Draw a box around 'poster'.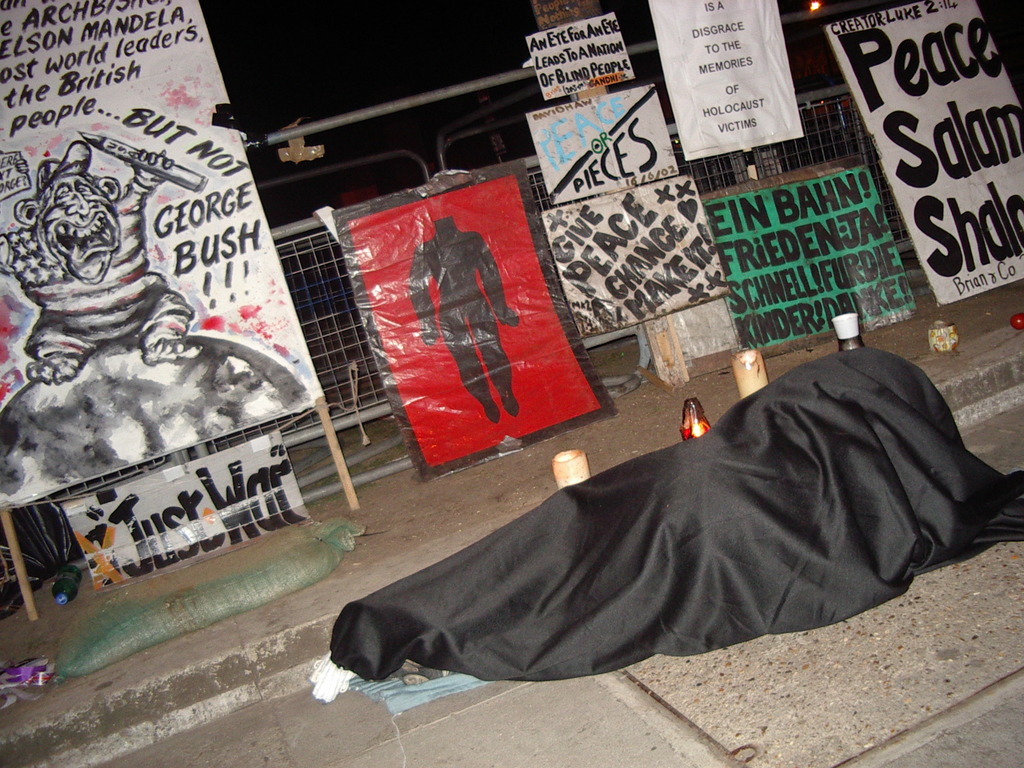
<box>541,170,733,338</box>.
